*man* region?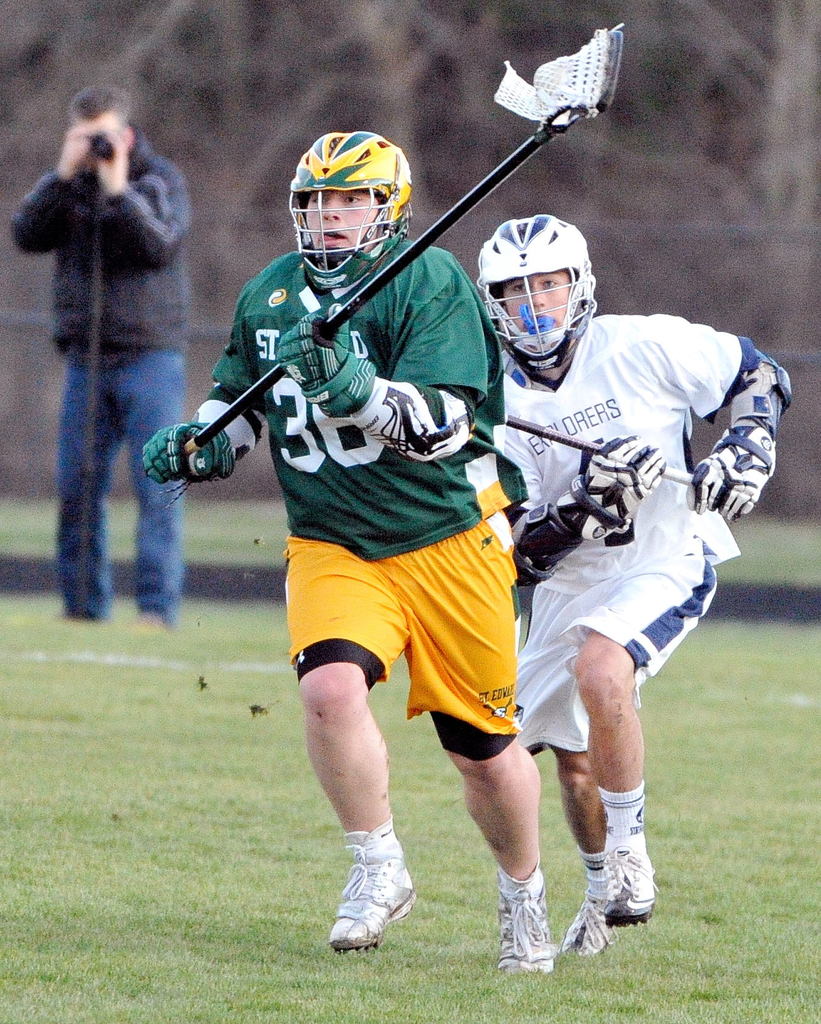
[12, 89, 194, 641]
